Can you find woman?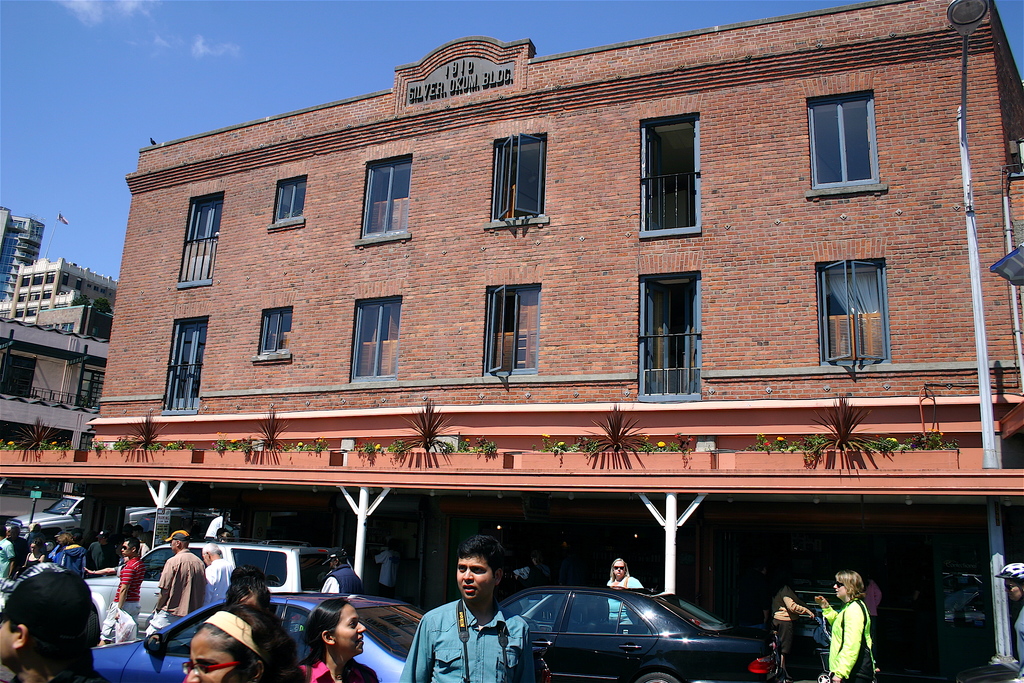
Yes, bounding box: crop(95, 542, 142, 649).
